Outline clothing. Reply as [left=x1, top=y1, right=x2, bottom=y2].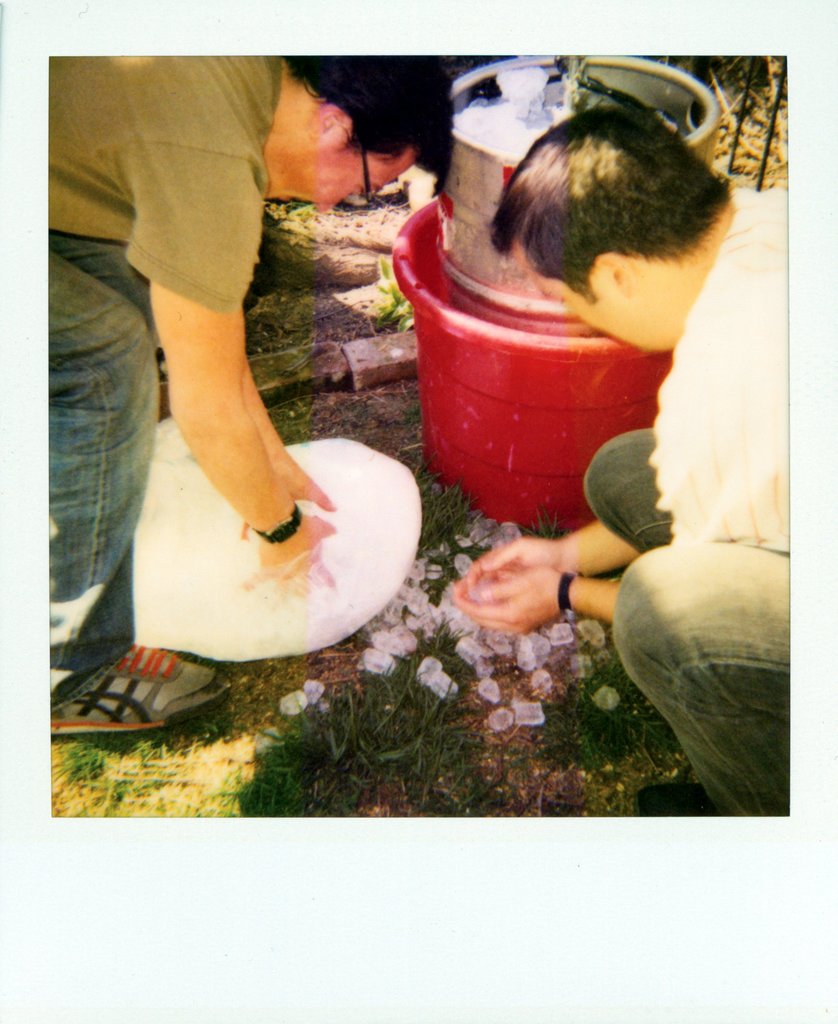
[left=582, top=176, right=797, bottom=824].
